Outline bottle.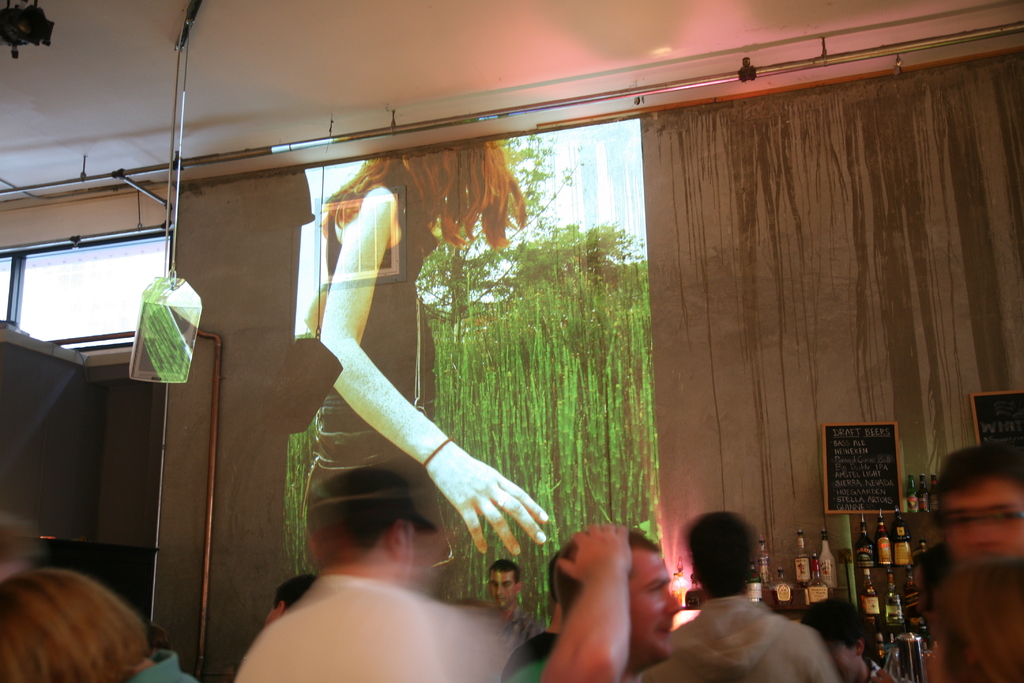
Outline: [x1=876, y1=506, x2=897, y2=563].
